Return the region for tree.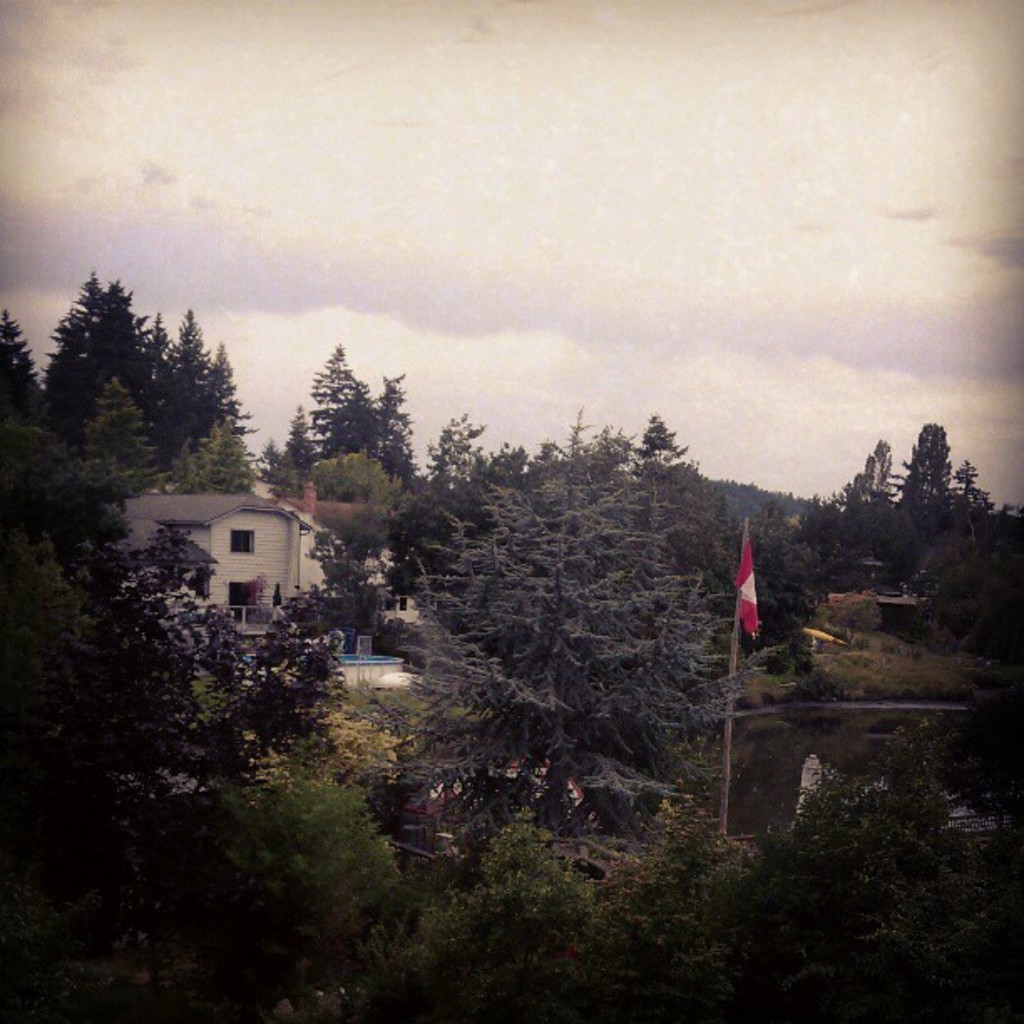
detection(378, 375, 417, 479).
